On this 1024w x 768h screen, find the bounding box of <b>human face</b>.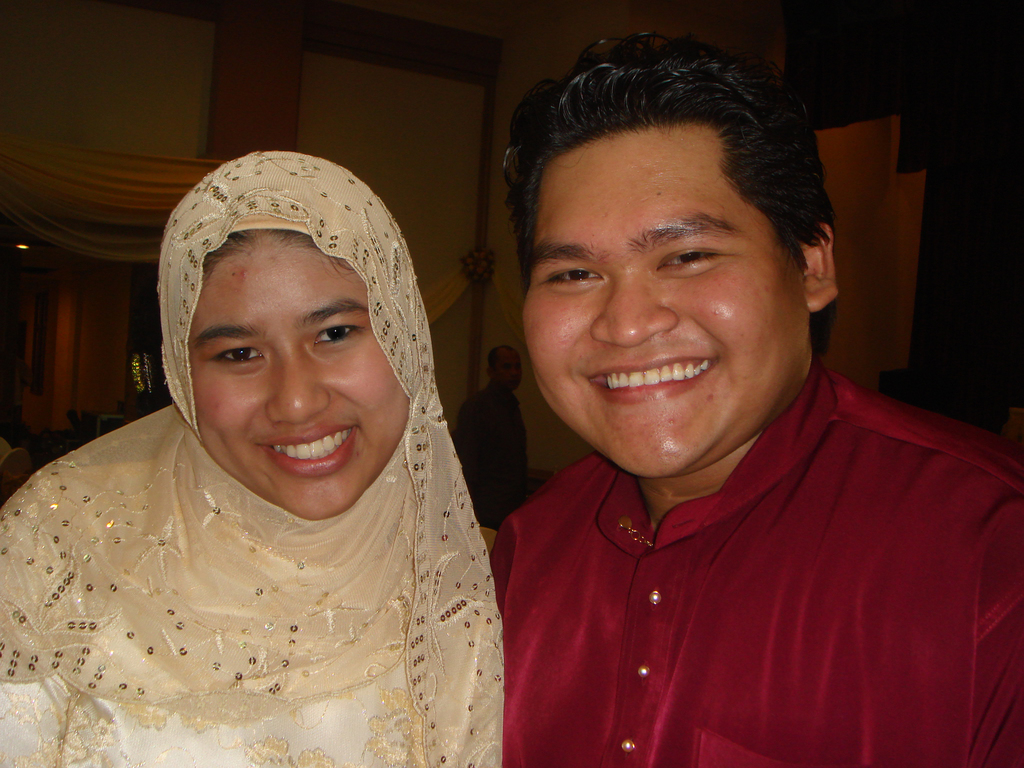
Bounding box: 527, 132, 802, 477.
